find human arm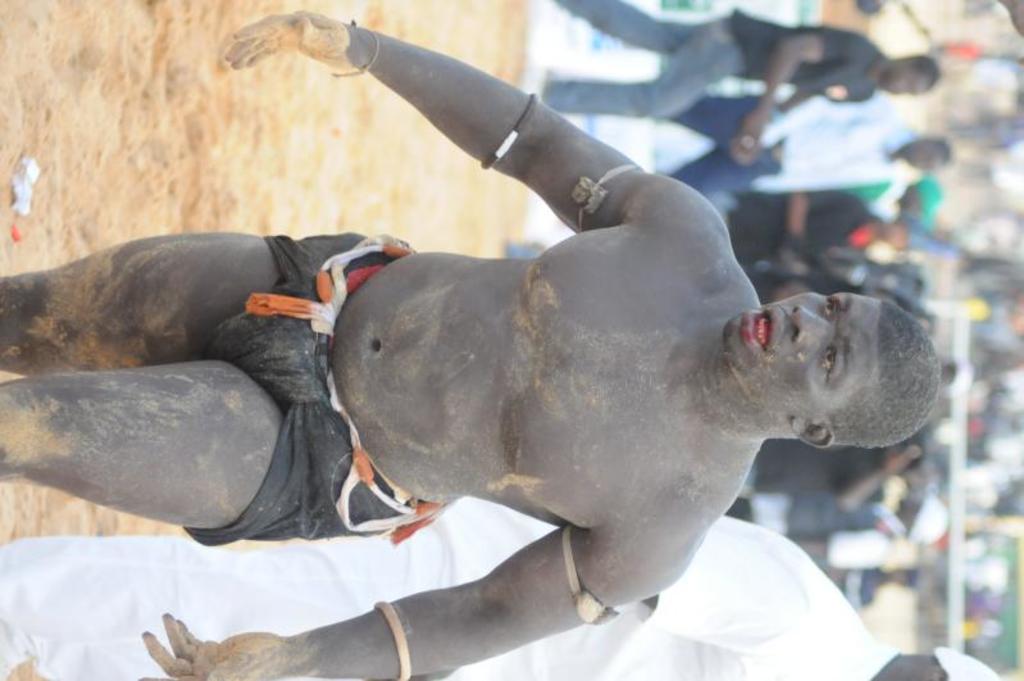
crop(140, 518, 669, 677)
